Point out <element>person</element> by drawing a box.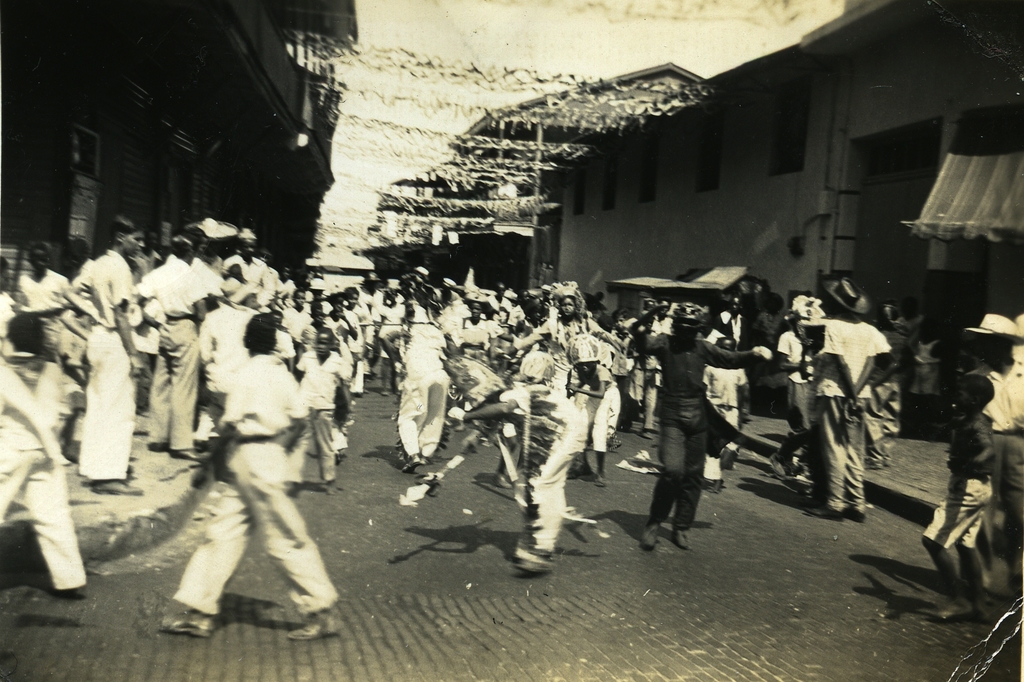
left=399, top=321, right=447, bottom=479.
